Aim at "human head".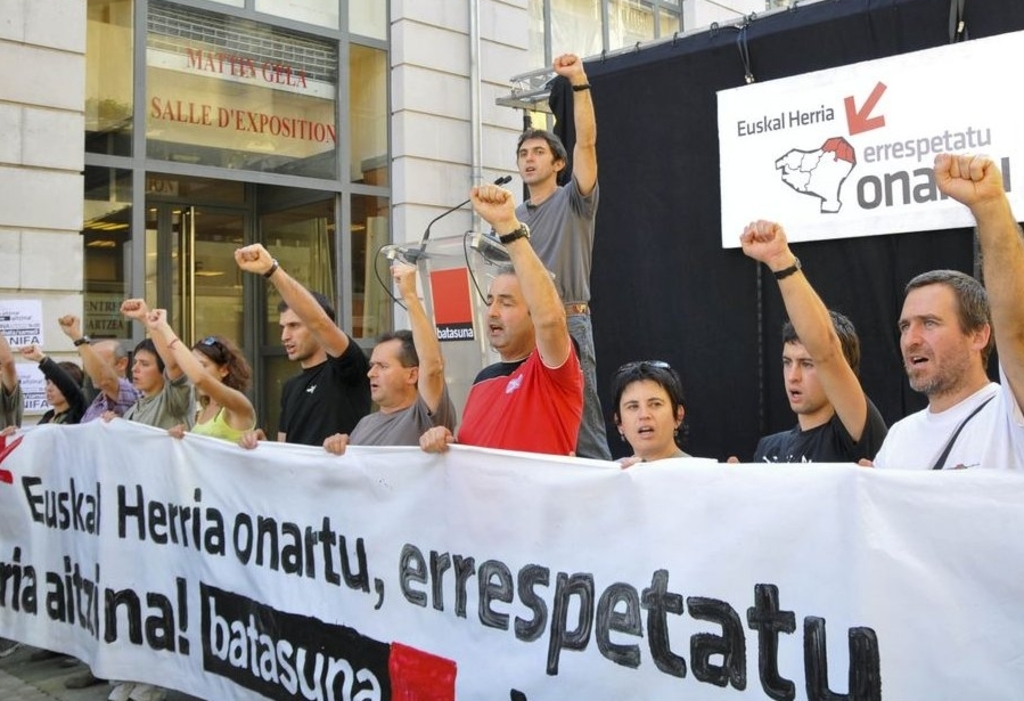
Aimed at [x1=279, y1=291, x2=334, y2=360].
